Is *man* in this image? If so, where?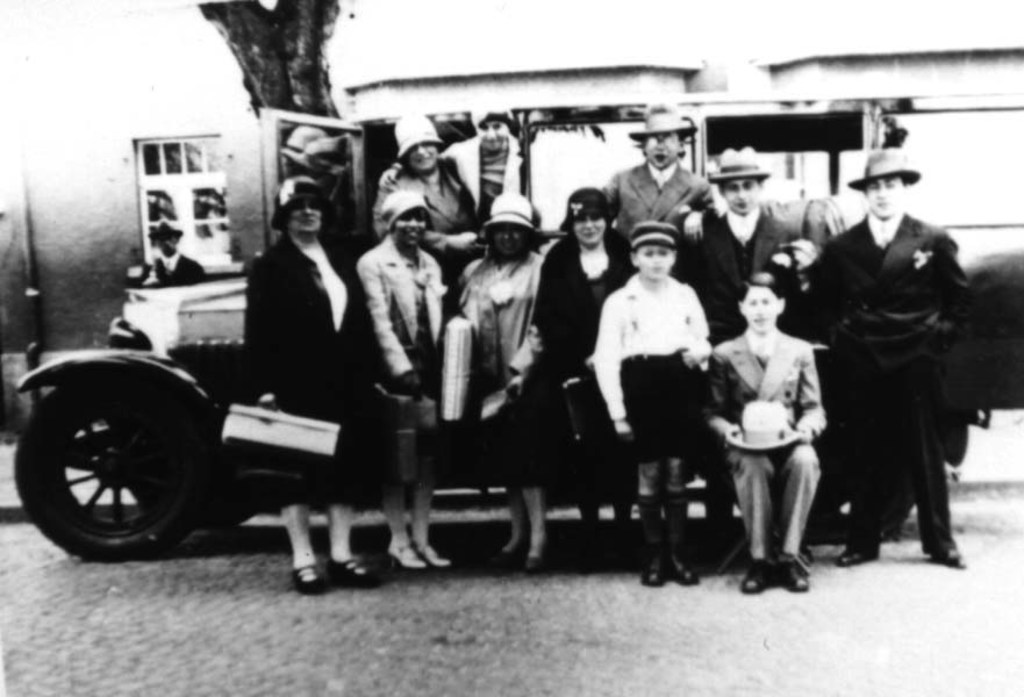
Yes, at left=371, top=114, right=481, bottom=256.
